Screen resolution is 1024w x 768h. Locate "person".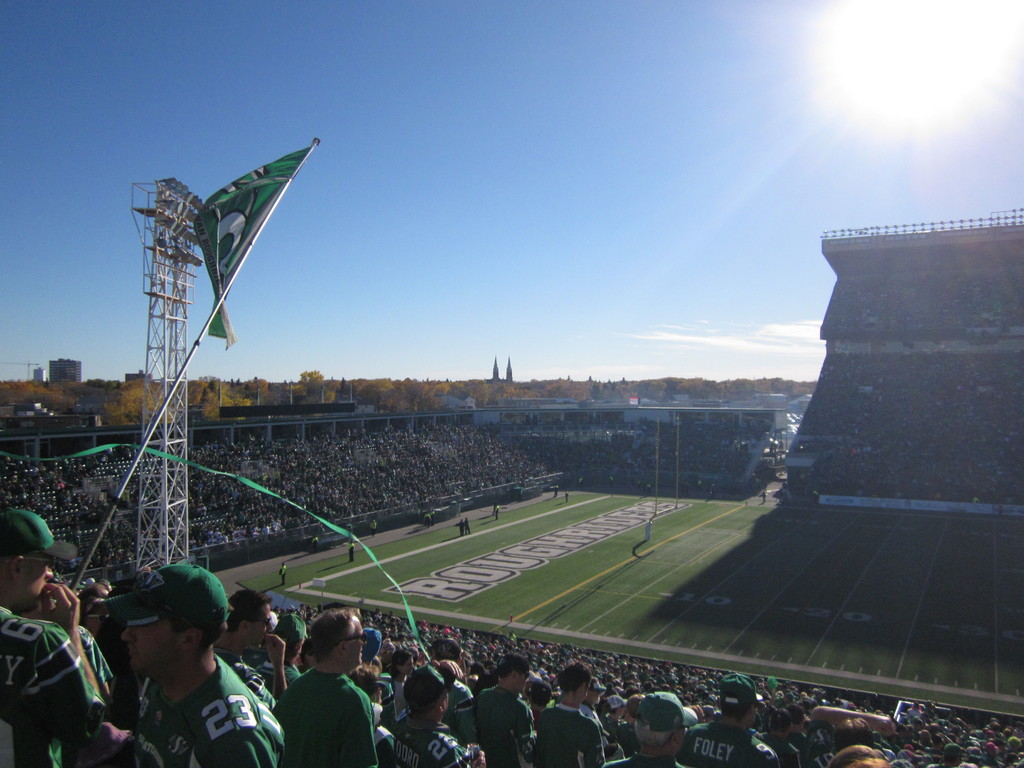
639, 516, 654, 540.
